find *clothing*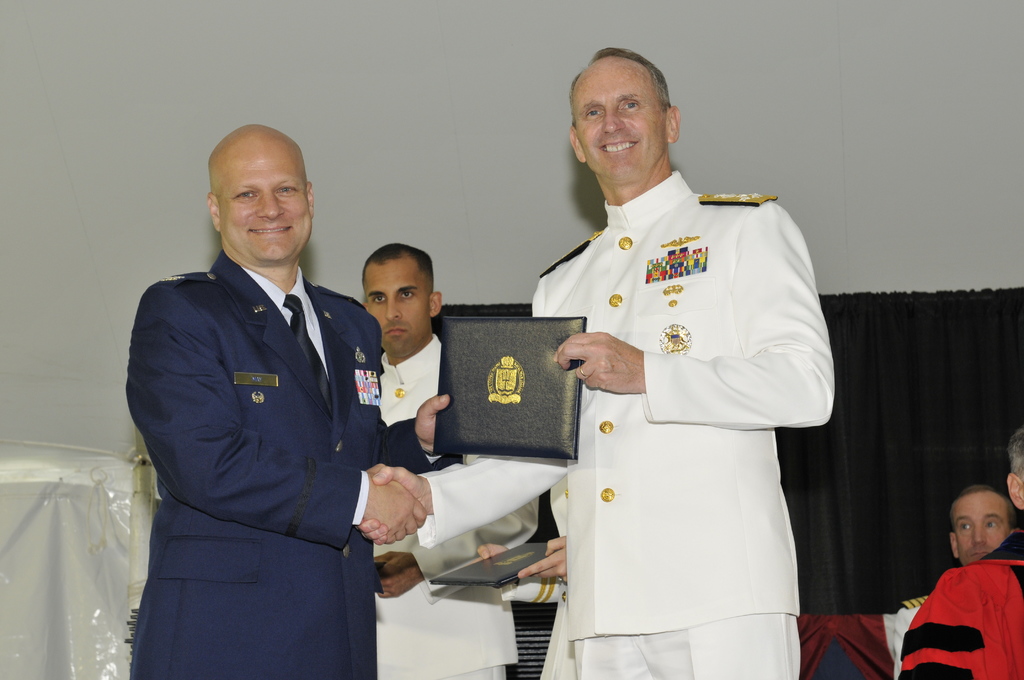
select_region(125, 249, 458, 679)
